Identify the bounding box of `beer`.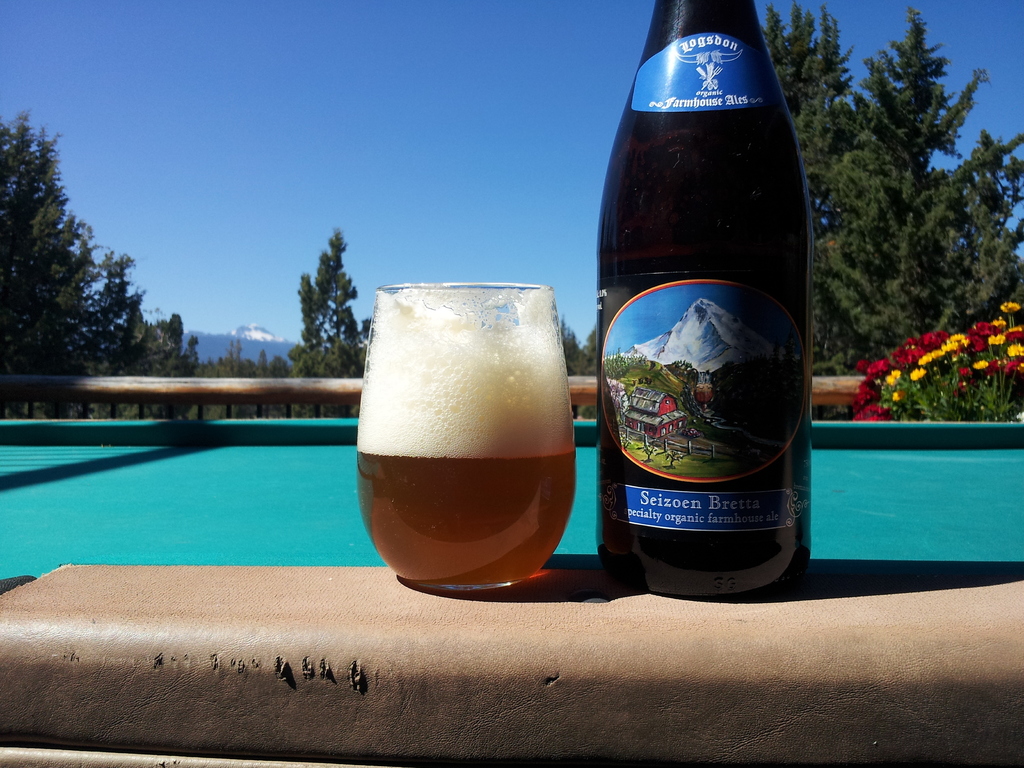
bbox(366, 316, 570, 590).
